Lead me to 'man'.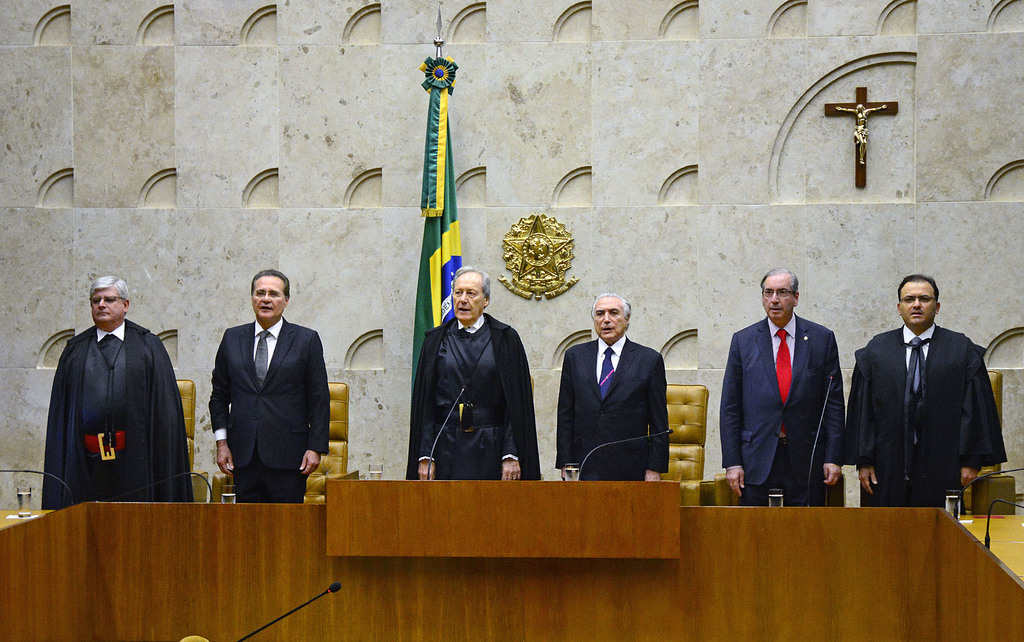
Lead to l=836, t=103, r=886, b=171.
